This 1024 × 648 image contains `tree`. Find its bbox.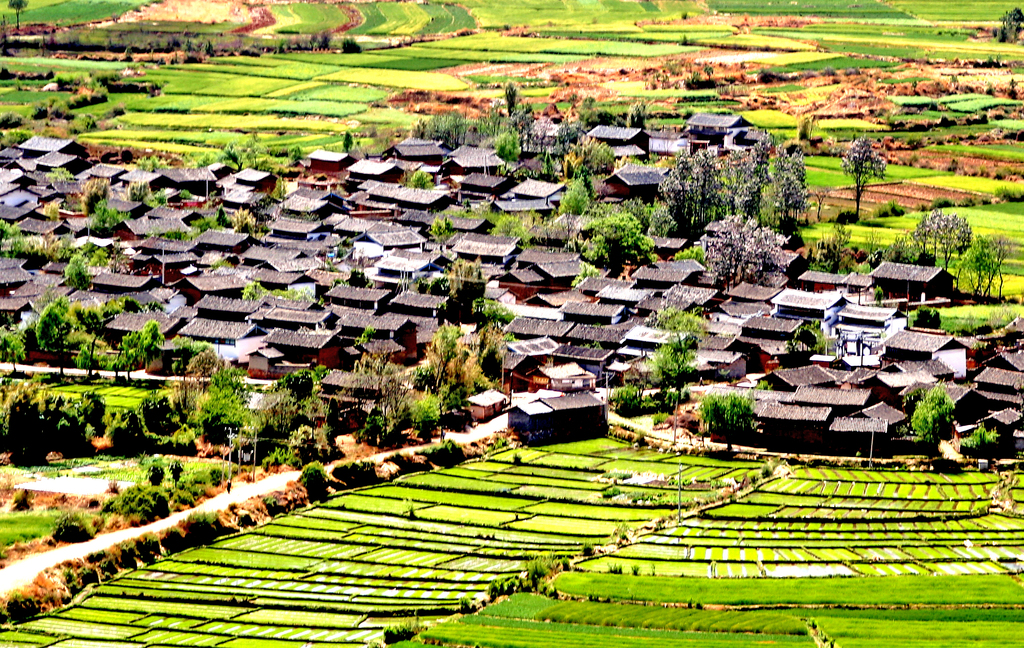
bbox=(421, 299, 513, 441).
